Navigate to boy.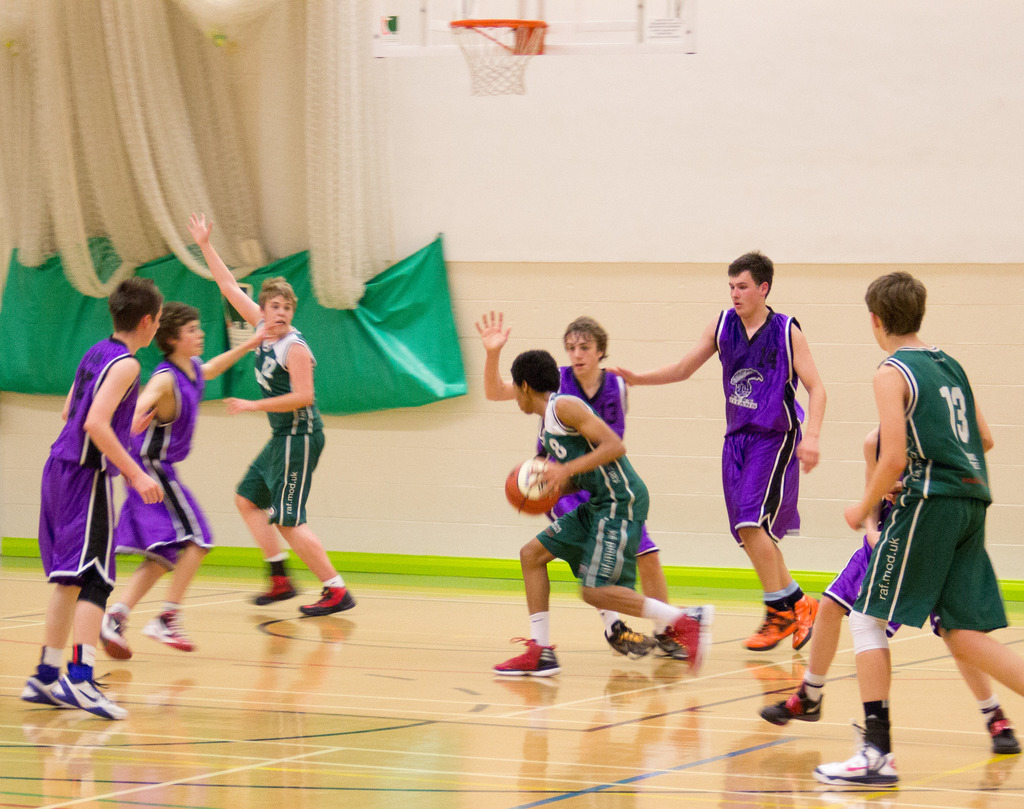
Navigation target: rect(102, 299, 267, 650).
